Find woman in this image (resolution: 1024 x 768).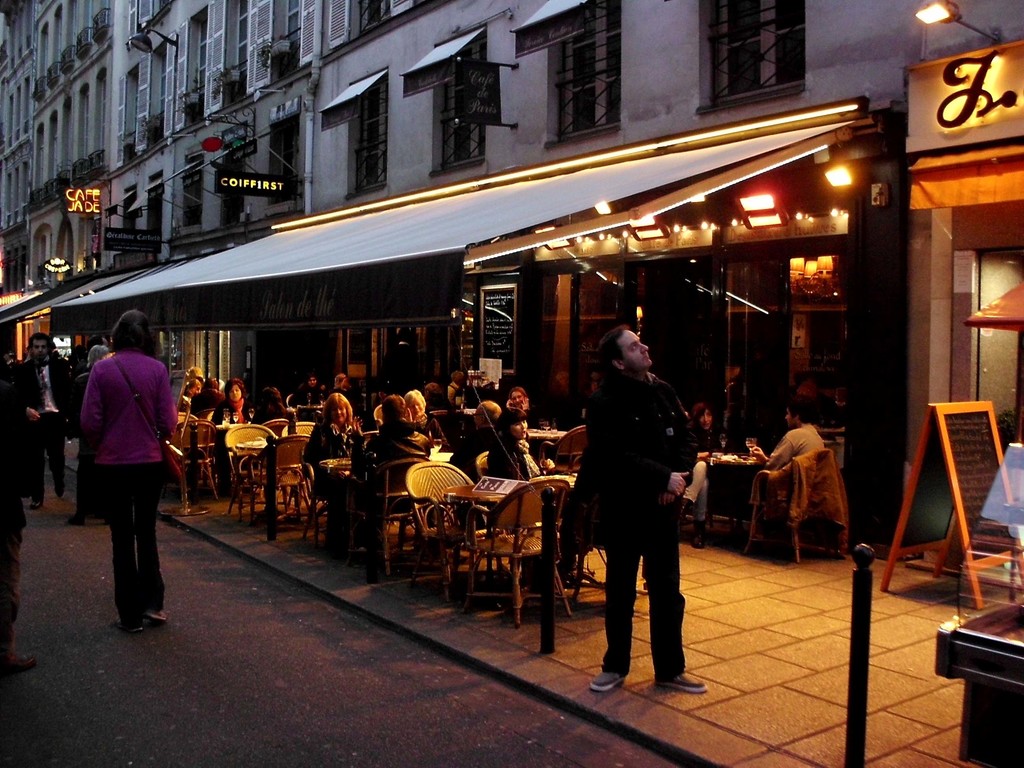
(505,387,558,431).
